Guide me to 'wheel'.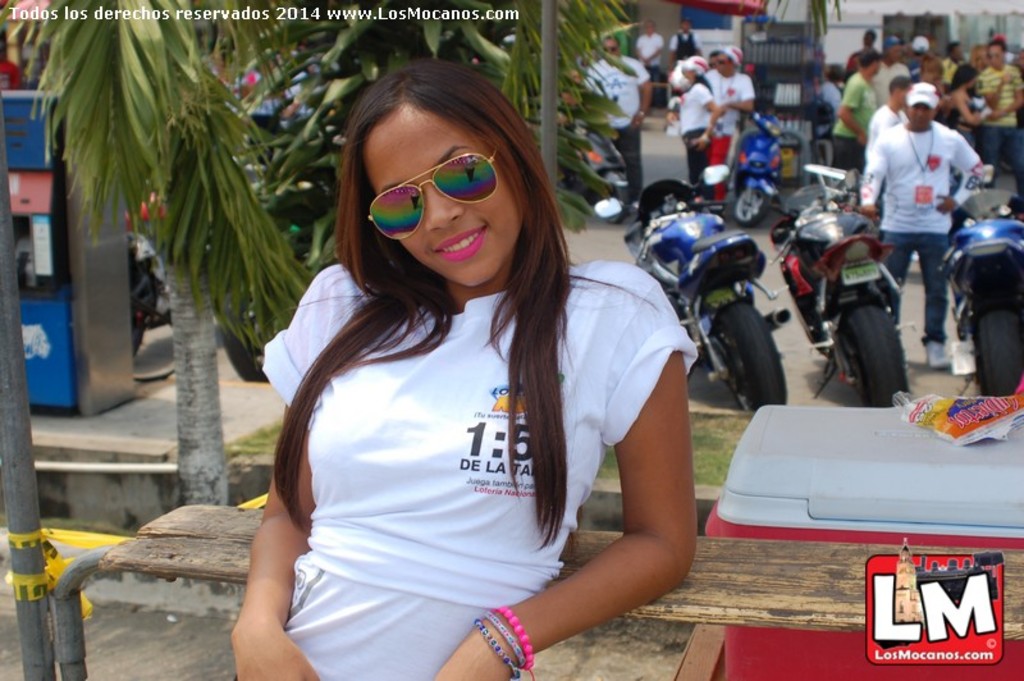
Guidance: [836, 307, 906, 410].
